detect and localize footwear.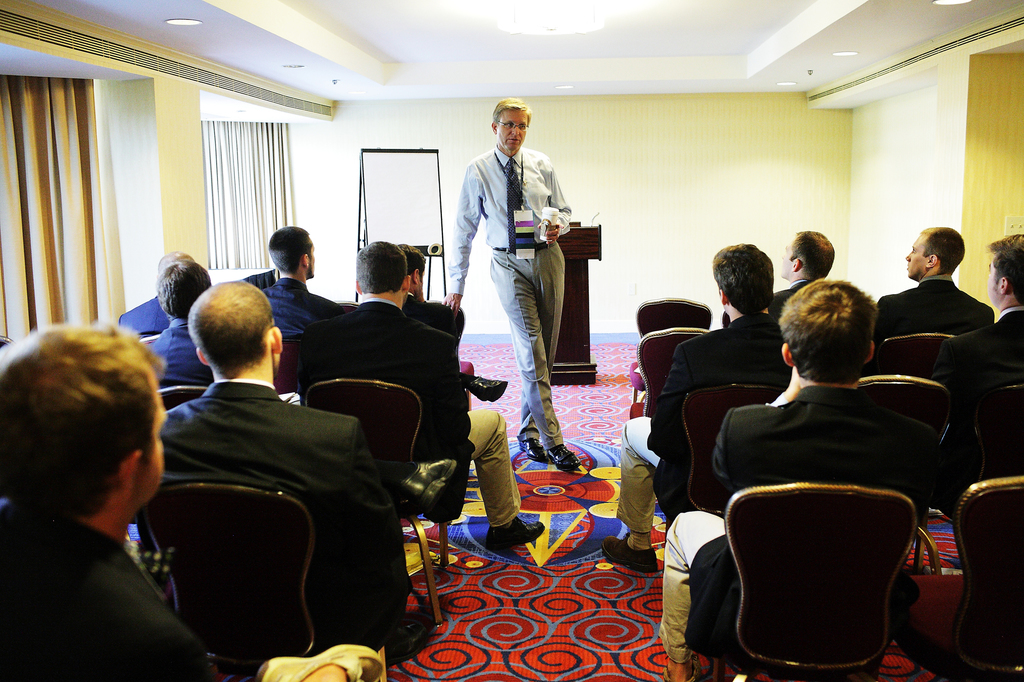
Localized at (left=481, top=508, right=545, bottom=555).
